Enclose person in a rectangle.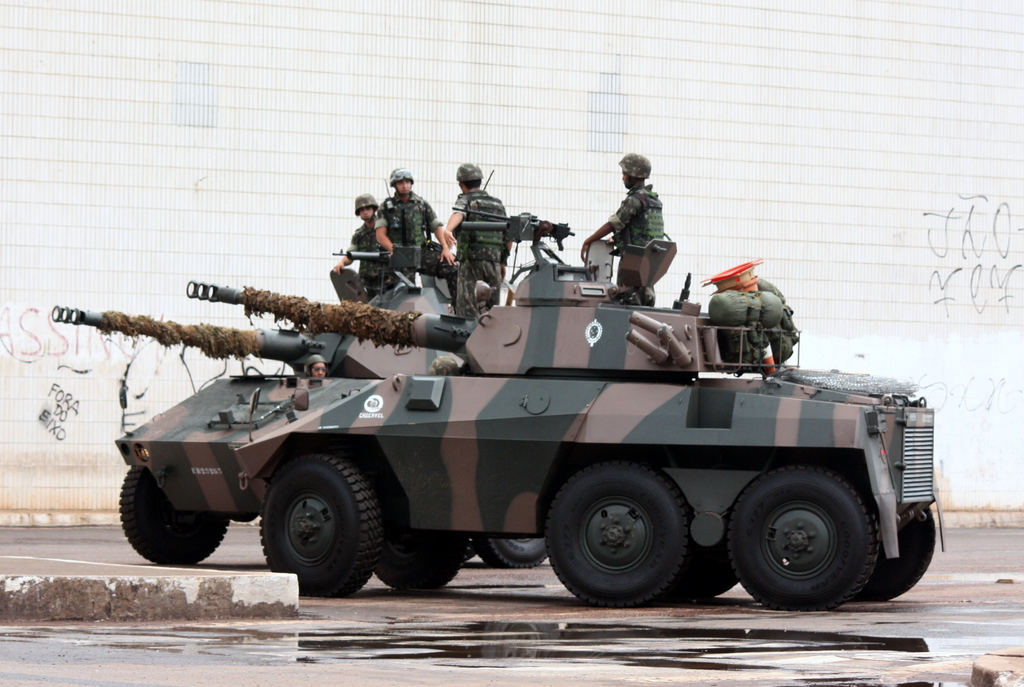
bbox(576, 147, 671, 282).
